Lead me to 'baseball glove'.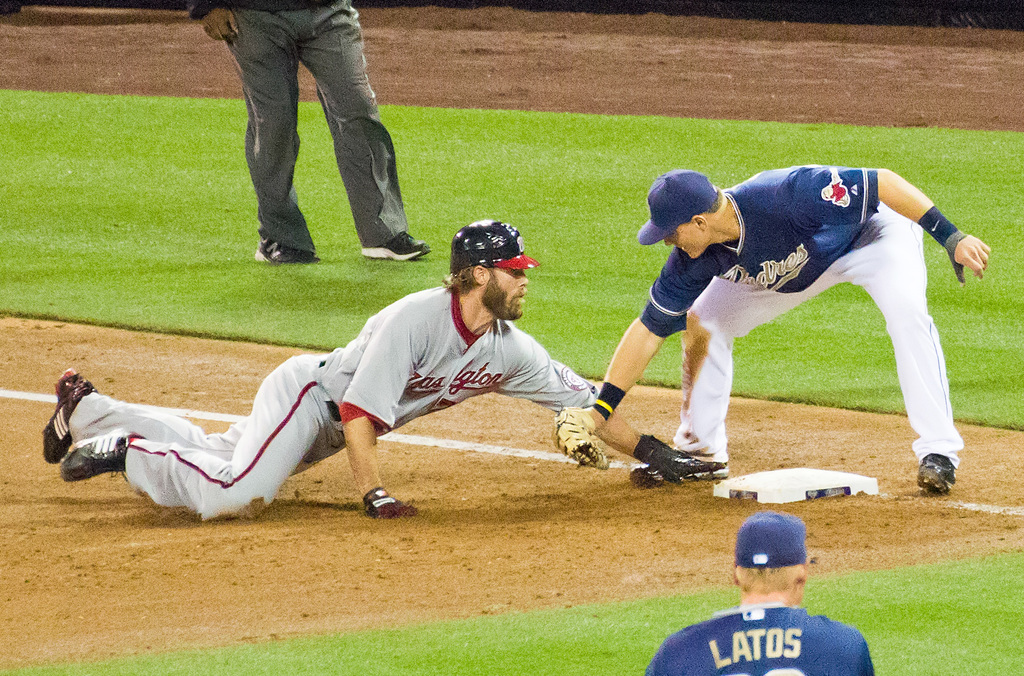
Lead to select_region(631, 433, 729, 485).
